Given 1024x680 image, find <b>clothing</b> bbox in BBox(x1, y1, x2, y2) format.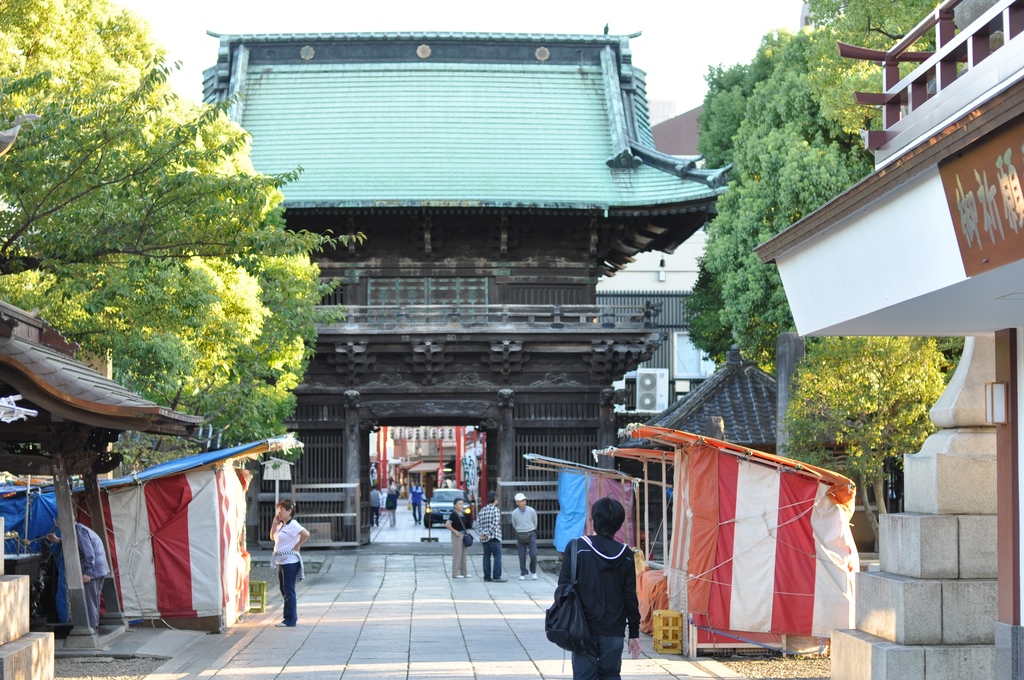
BBox(513, 505, 543, 580).
